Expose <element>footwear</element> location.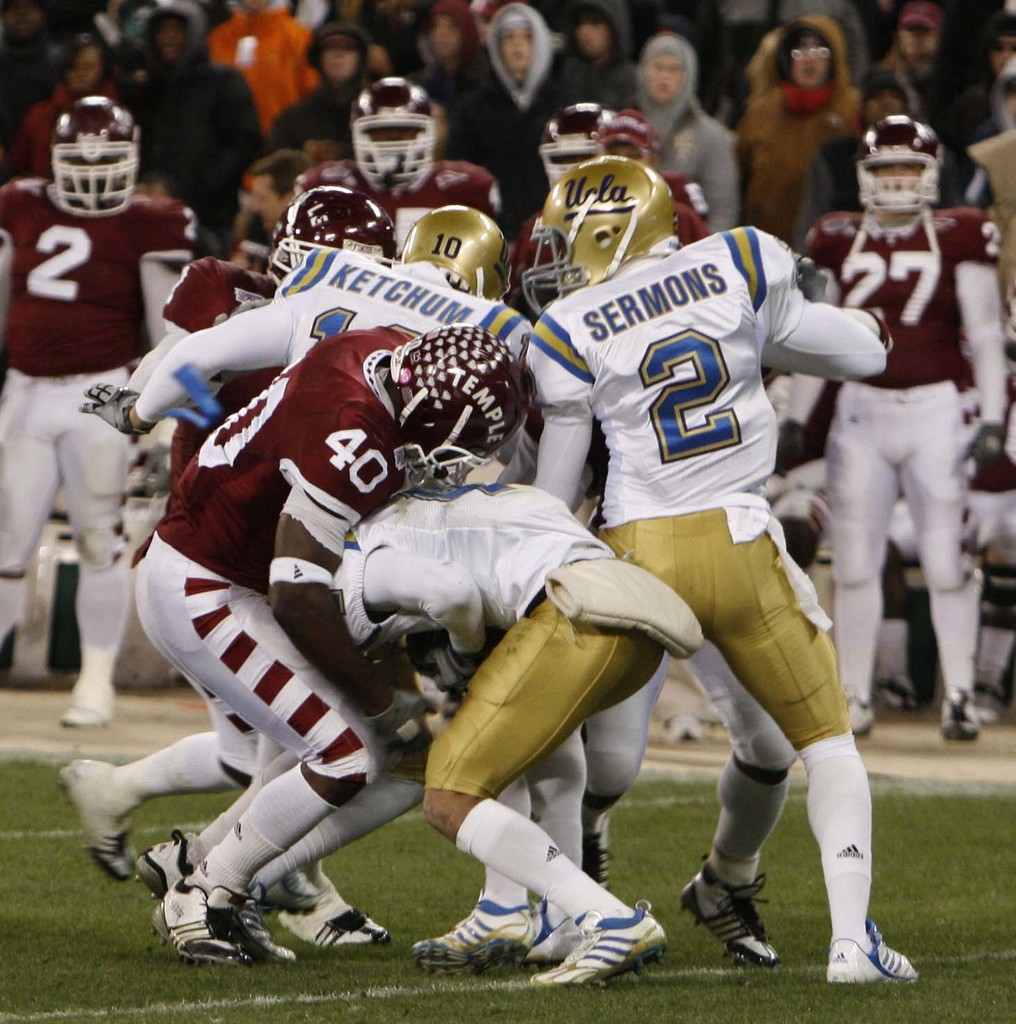
Exposed at <region>525, 898, 664, 985</region>.
